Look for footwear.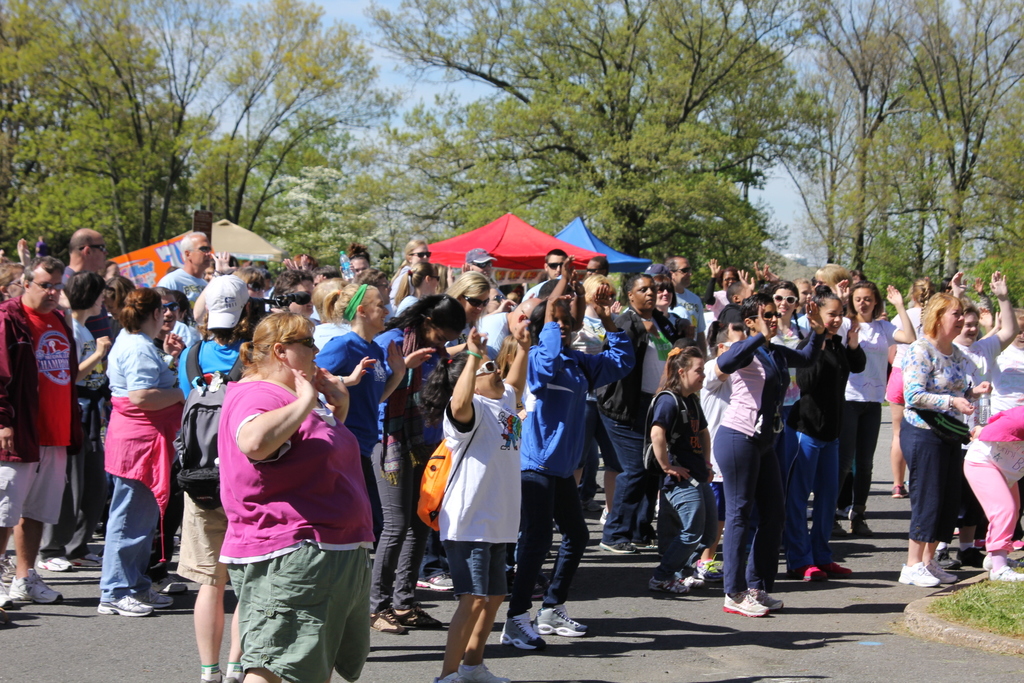
Found: [left=0, top=559, right=11, bottom=582].
